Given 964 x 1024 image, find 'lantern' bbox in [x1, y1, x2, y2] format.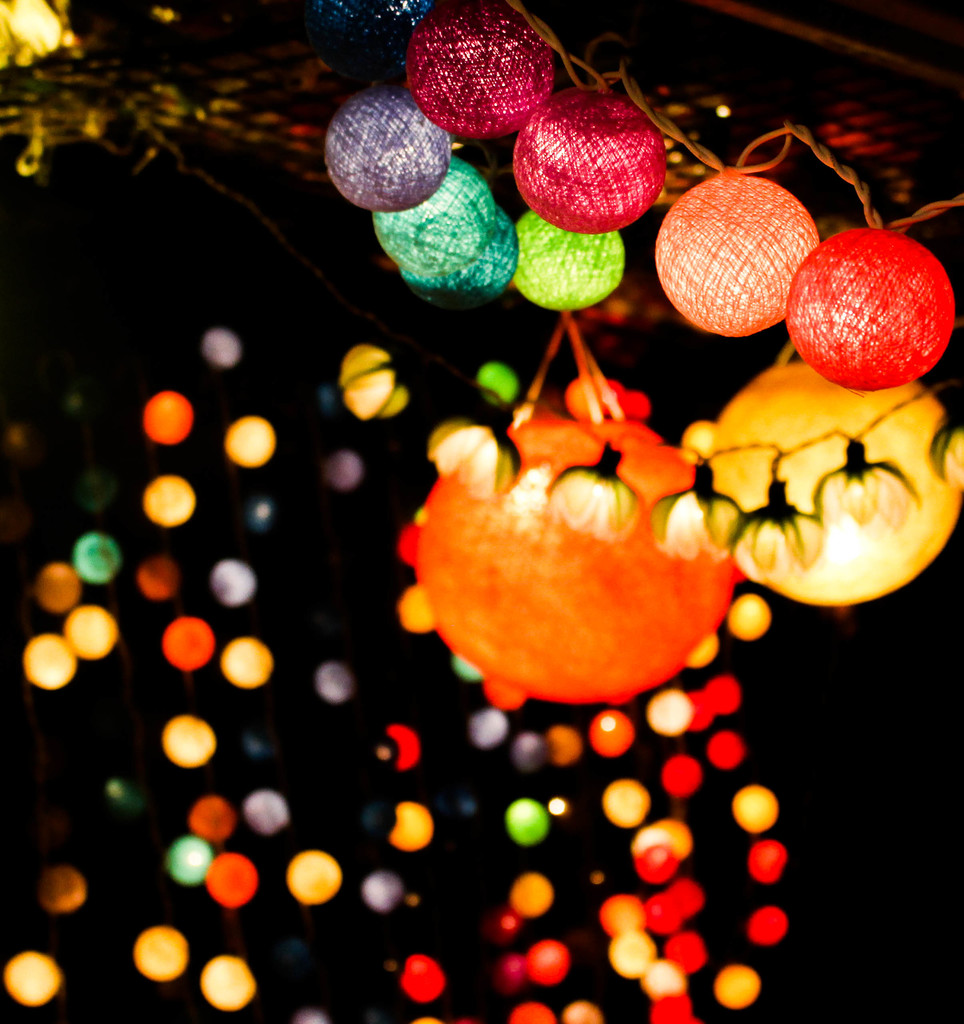
[38, 568, 79, 614].
